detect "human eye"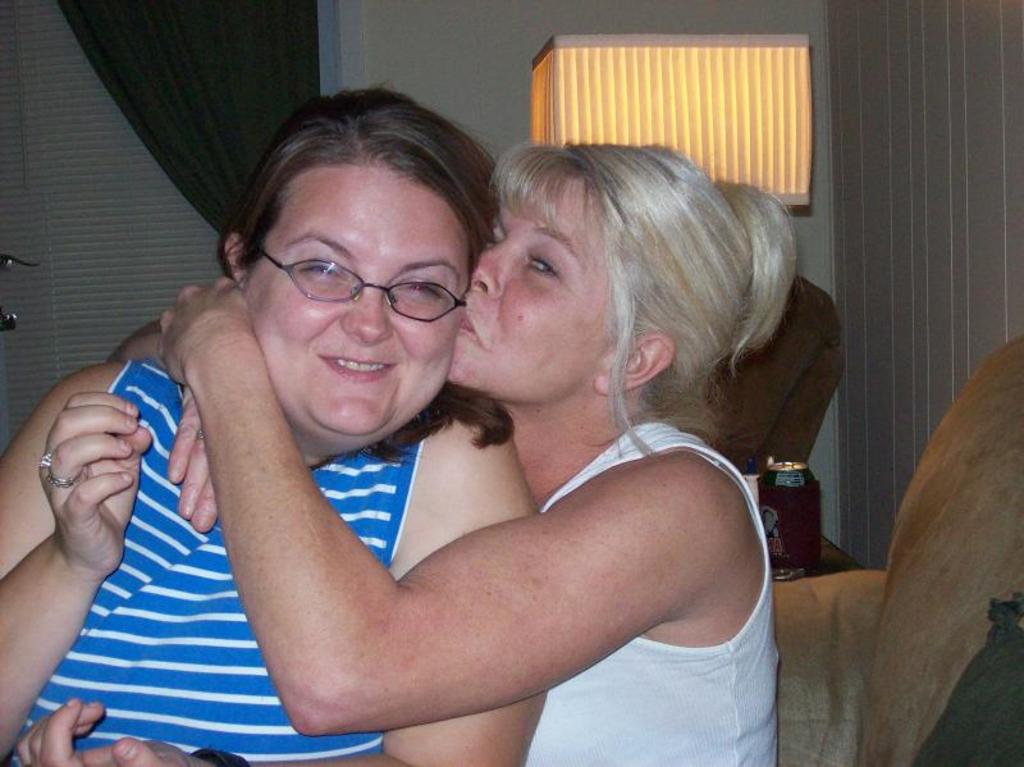
crop(525, 247, 562, 280)
